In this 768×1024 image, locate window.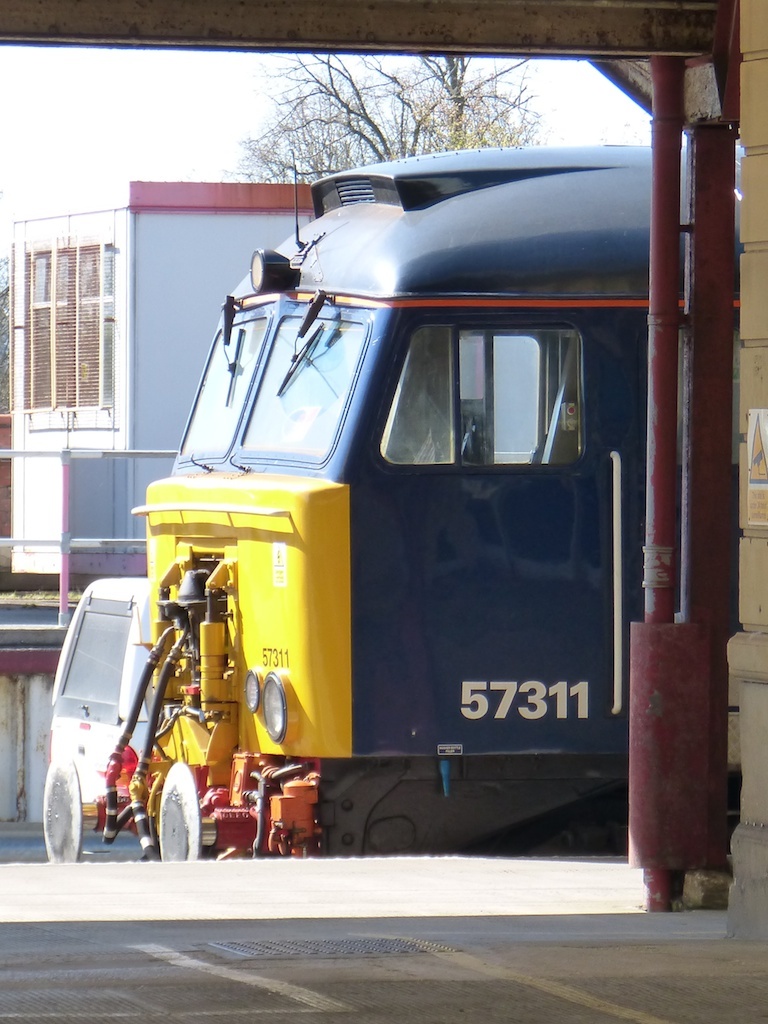
Bounding box: 458,322,582,462.
